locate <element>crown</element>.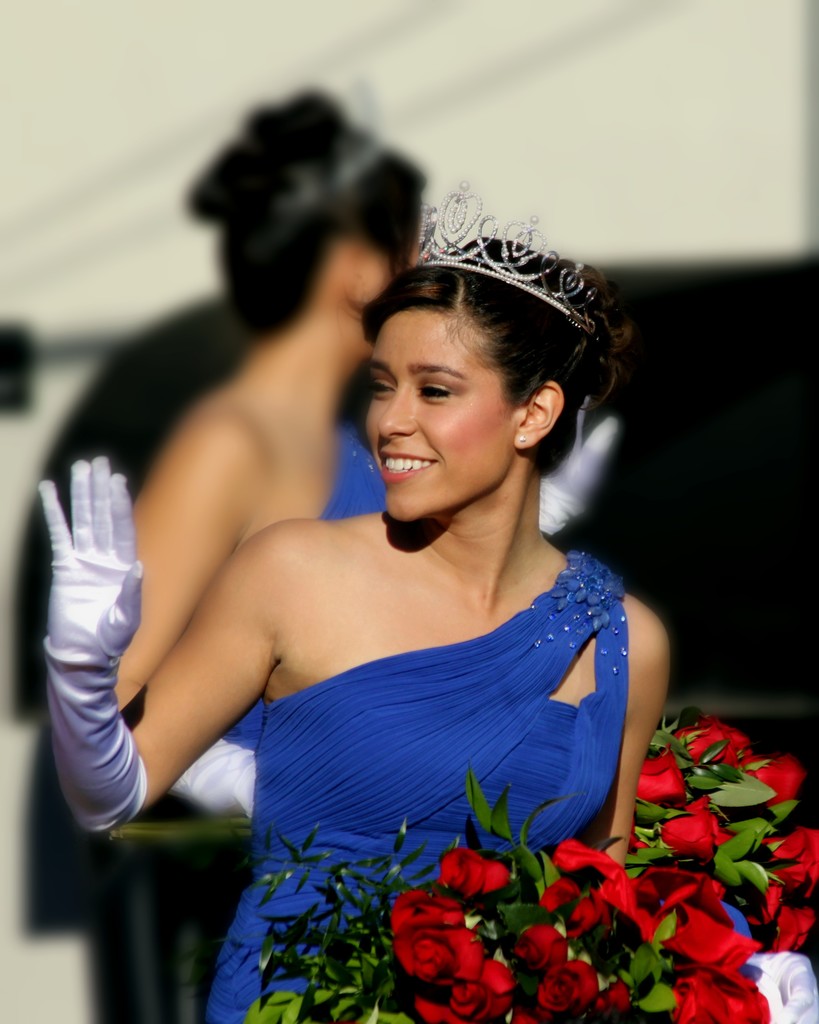
Bounding box: [left=413, top=181, right=602, bottom=337].
